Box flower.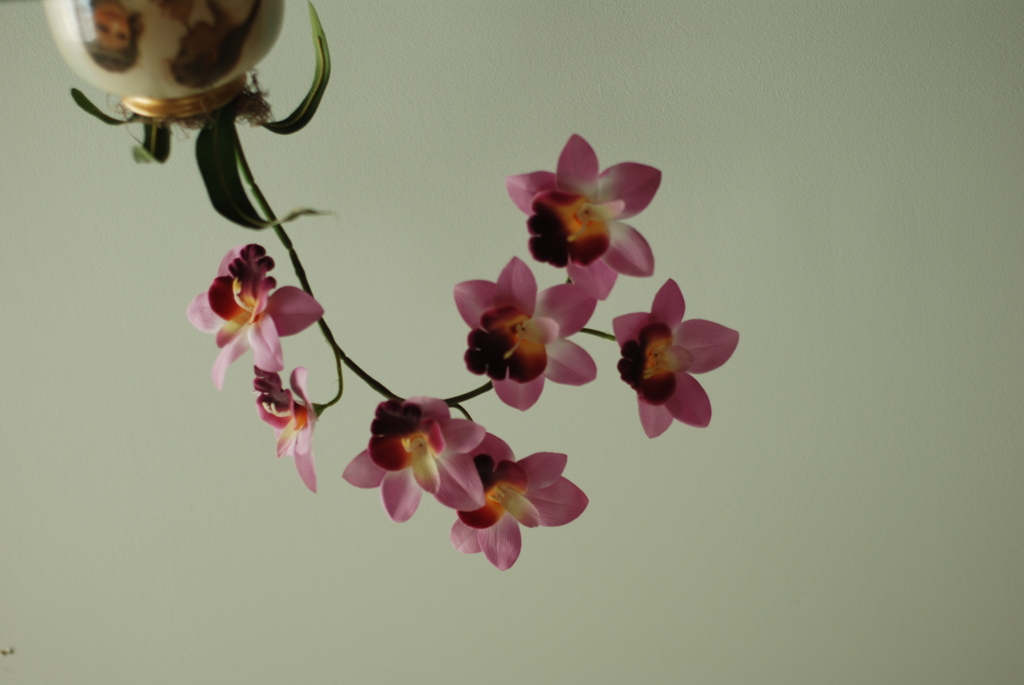
260, 363, 333, 493.
